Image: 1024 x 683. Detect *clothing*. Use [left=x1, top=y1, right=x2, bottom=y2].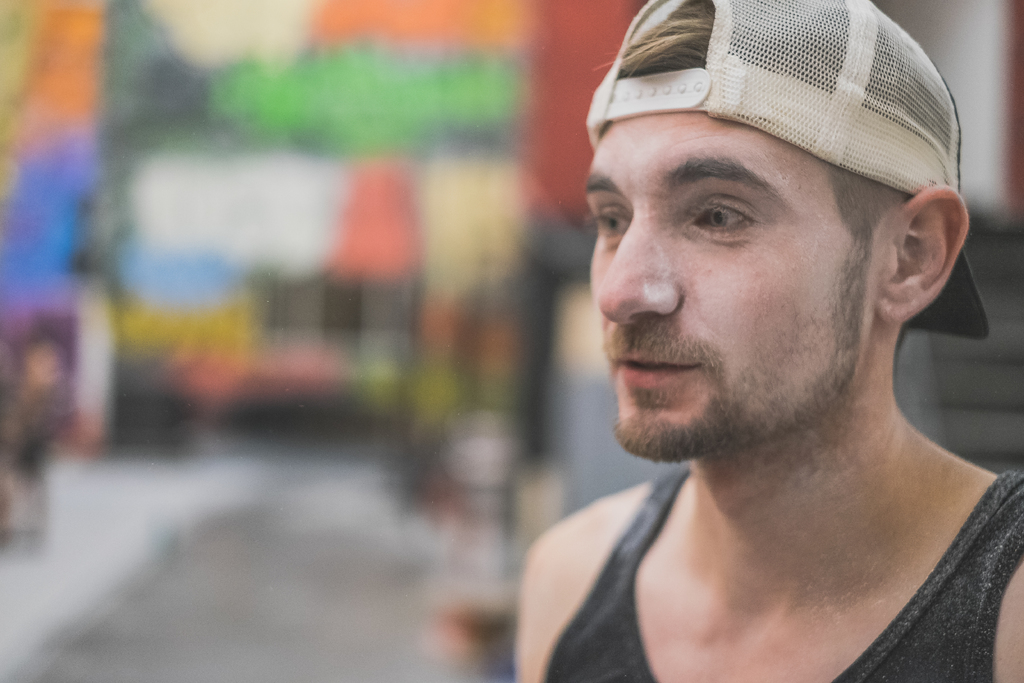
[left=545, top=462, right=1023, bottom=682].
